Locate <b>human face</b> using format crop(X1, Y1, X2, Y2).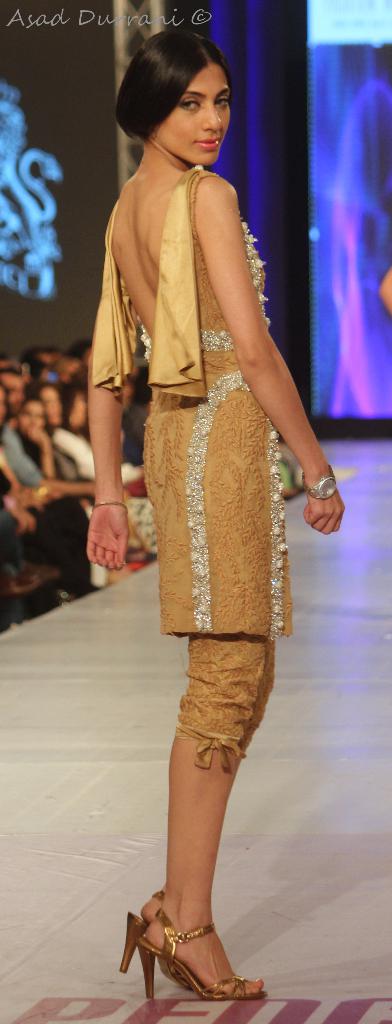
crop(22, 402, 46, 435).
